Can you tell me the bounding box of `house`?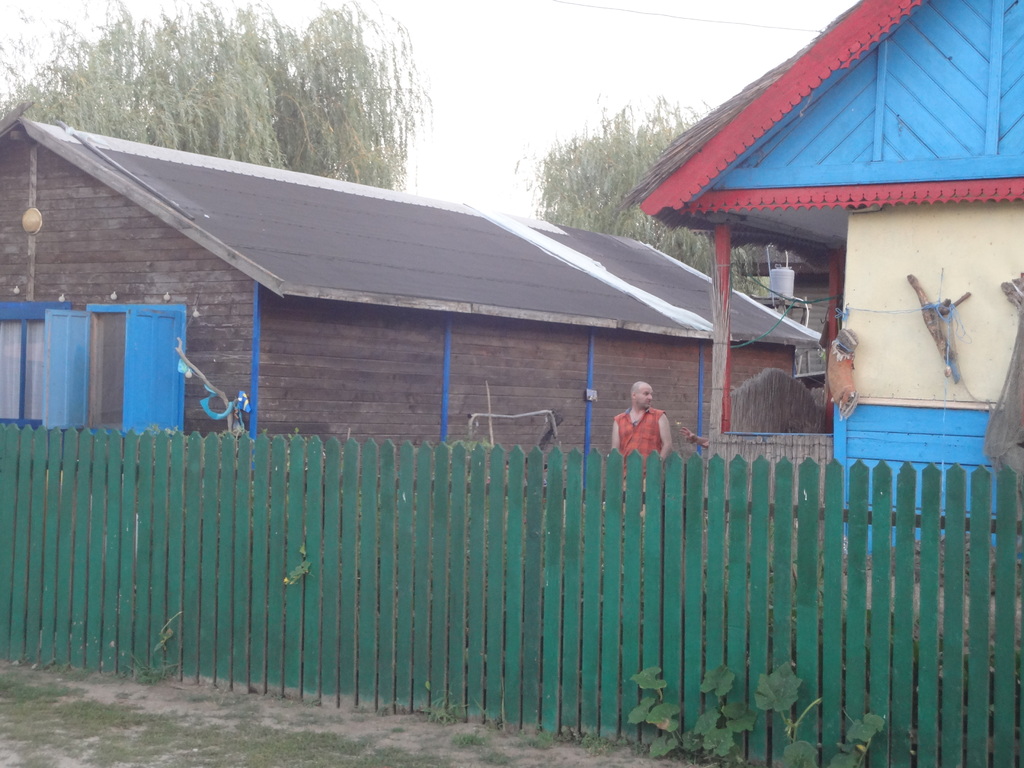
bbox=(51, 118, 787, 506).
